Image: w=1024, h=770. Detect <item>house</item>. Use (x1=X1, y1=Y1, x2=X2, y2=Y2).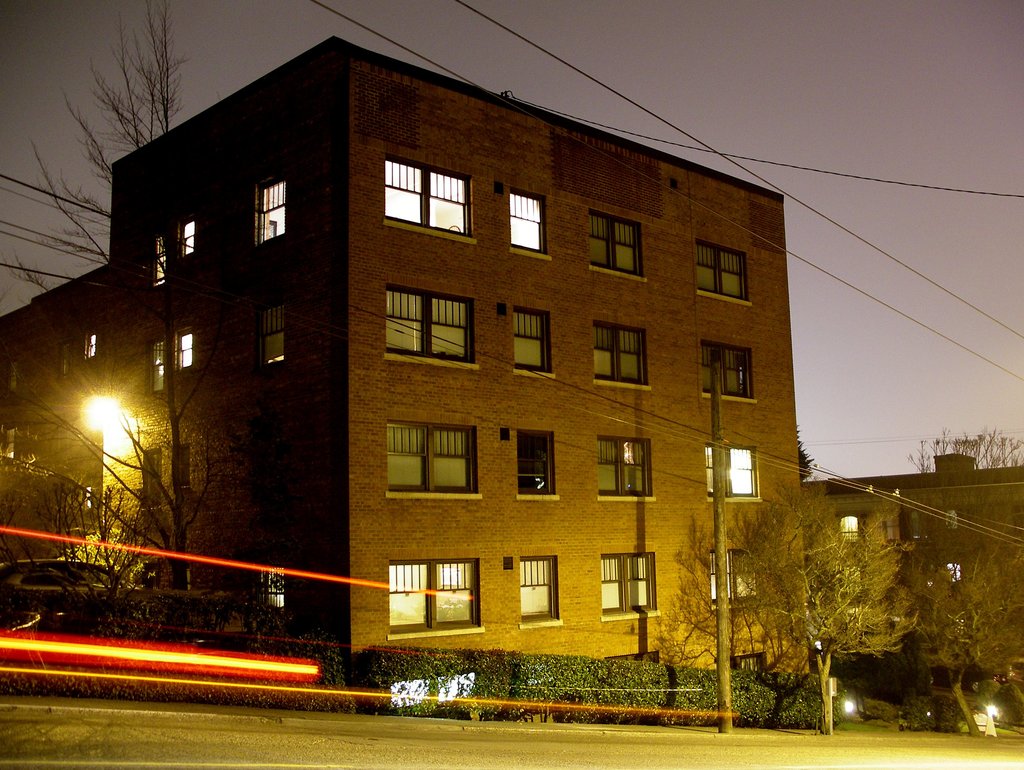
(x1=49, y1=35, x2=871, y2=704).
